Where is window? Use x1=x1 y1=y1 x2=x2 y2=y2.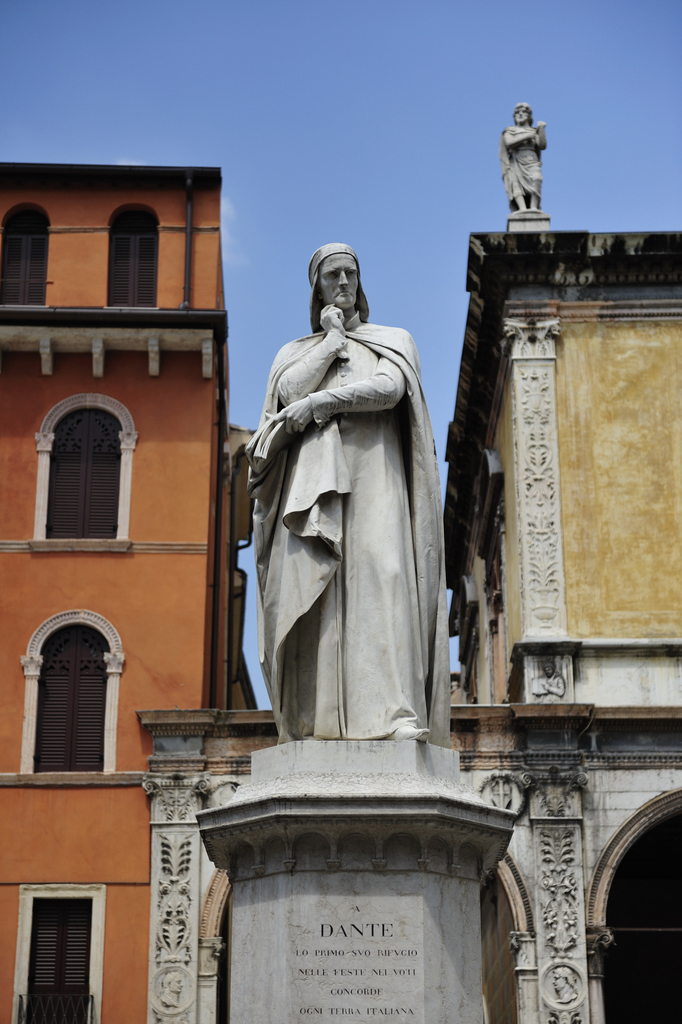
x1=106 y1=198 x2=154 y2=312.
